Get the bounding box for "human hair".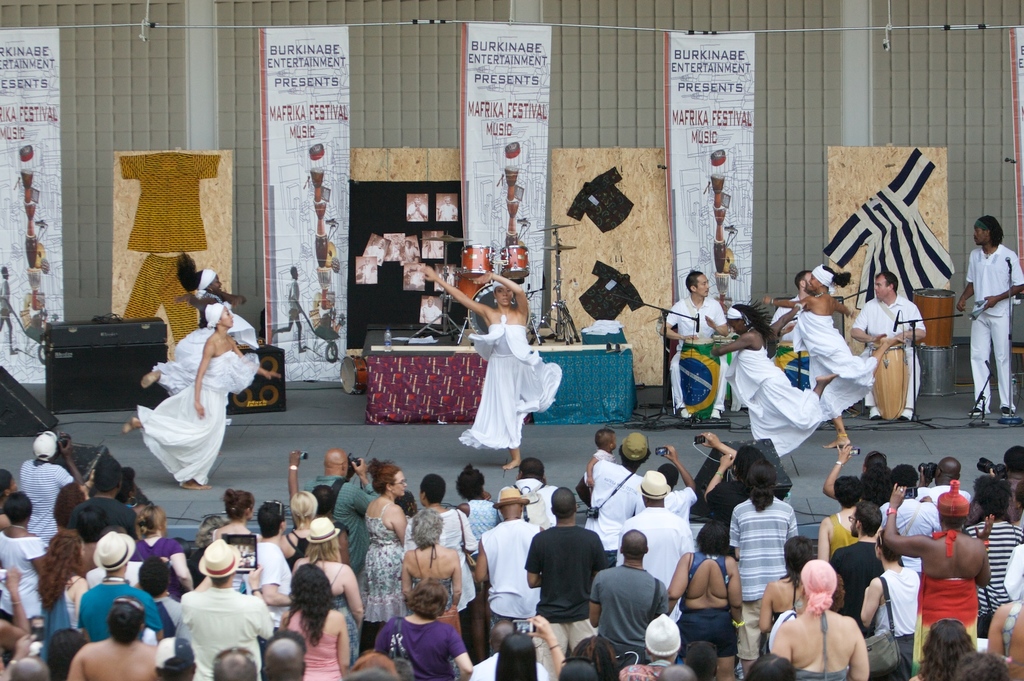
left=225, top=488, right=253, bottom=518.
